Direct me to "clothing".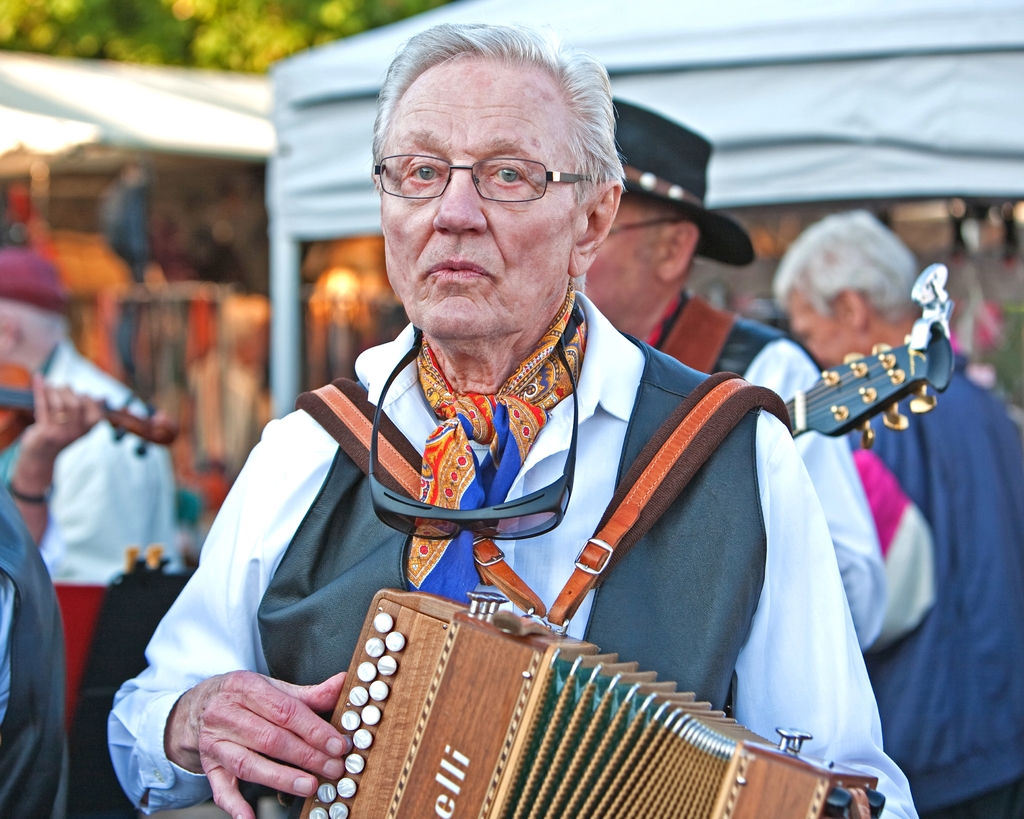
Direction: bbox(0, 469, 68, 818).
